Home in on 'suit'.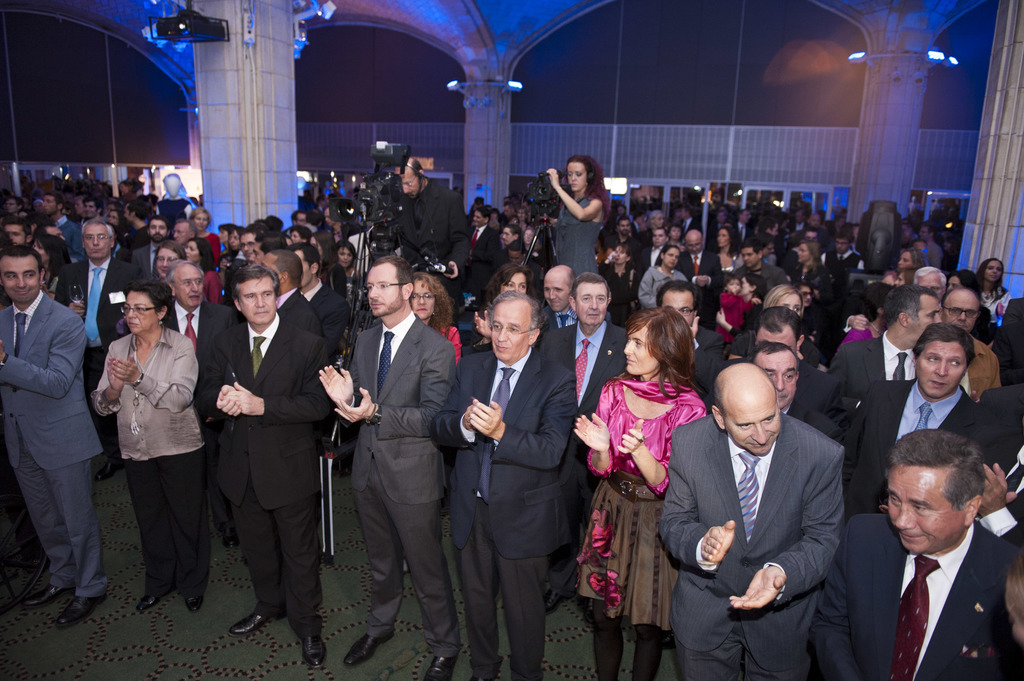
Homed in at box=[430, 344, 579, 680].
